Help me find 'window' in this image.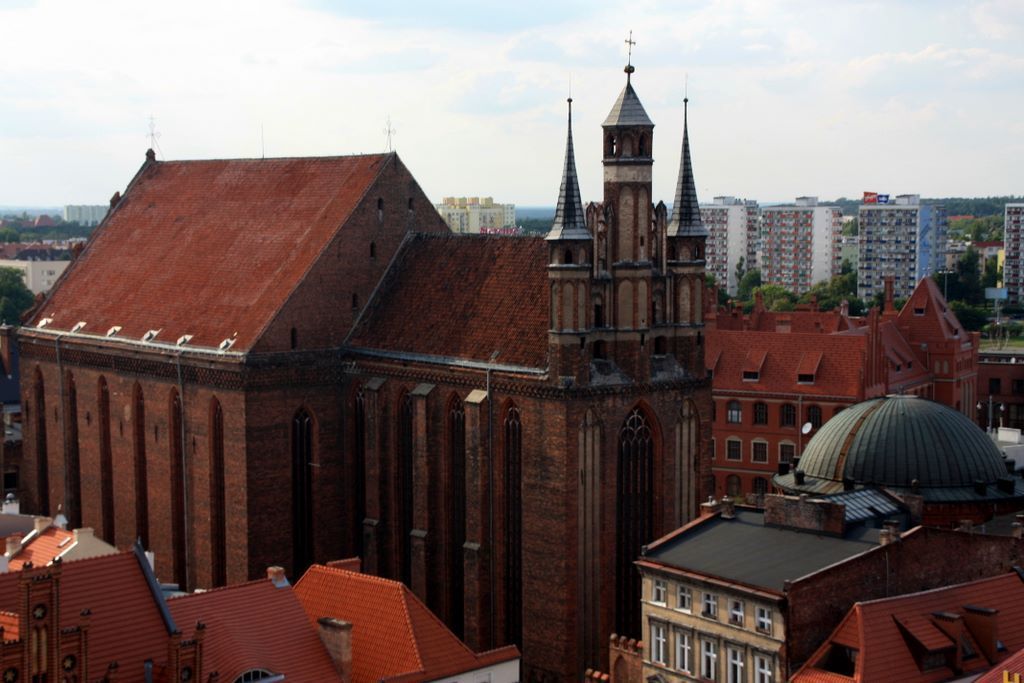
Found it: [left=761, top=608, right=772, bottom=639].
